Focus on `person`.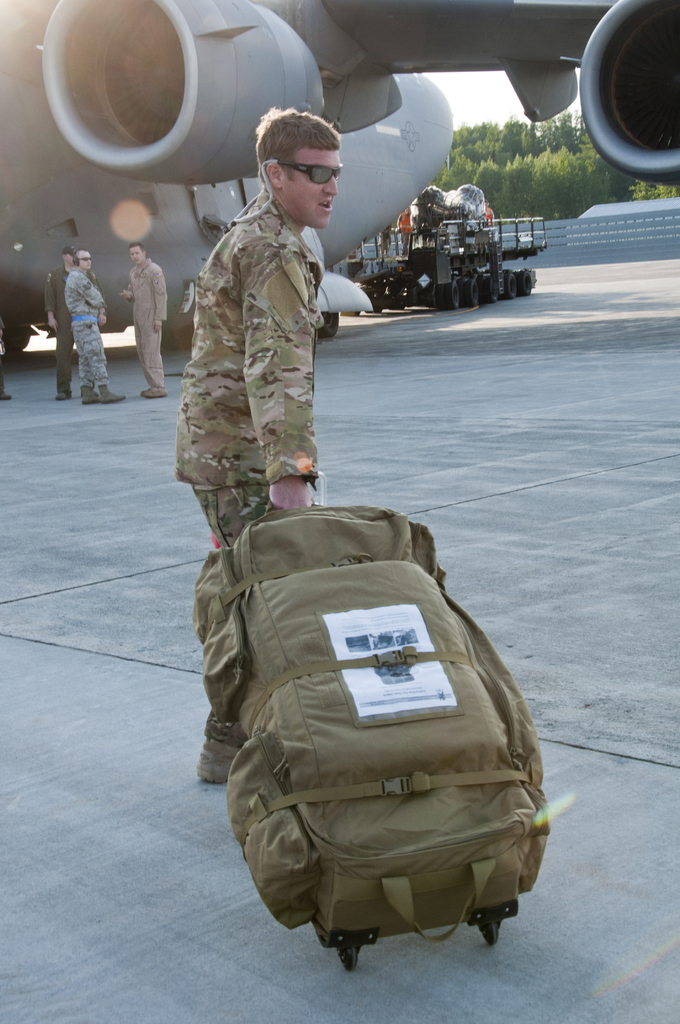
Focused at bbox=[121, 240, 166, 397].
